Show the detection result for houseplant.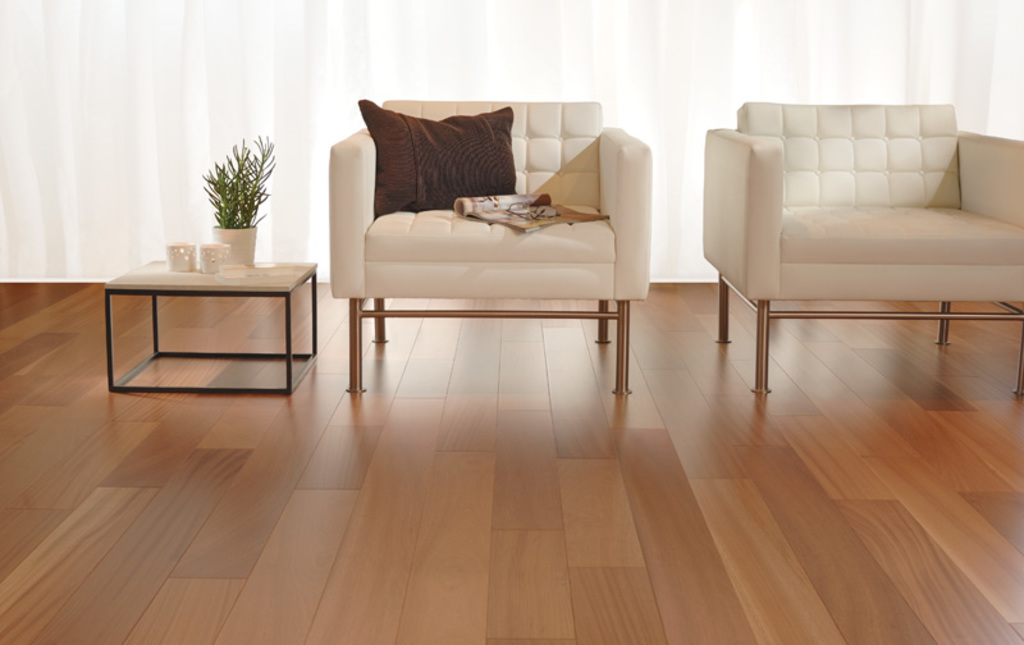
Rect(204, 145, 282, 266).
